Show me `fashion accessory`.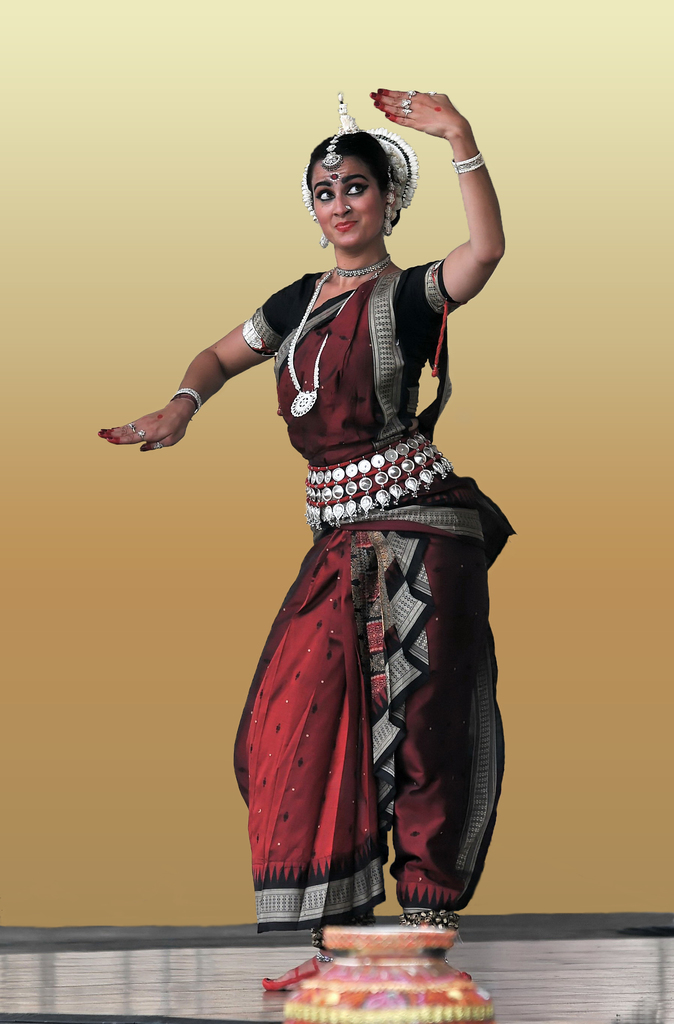
`fashion accessory` is here: x1=317, y1=949, x2=331, y2=965.
